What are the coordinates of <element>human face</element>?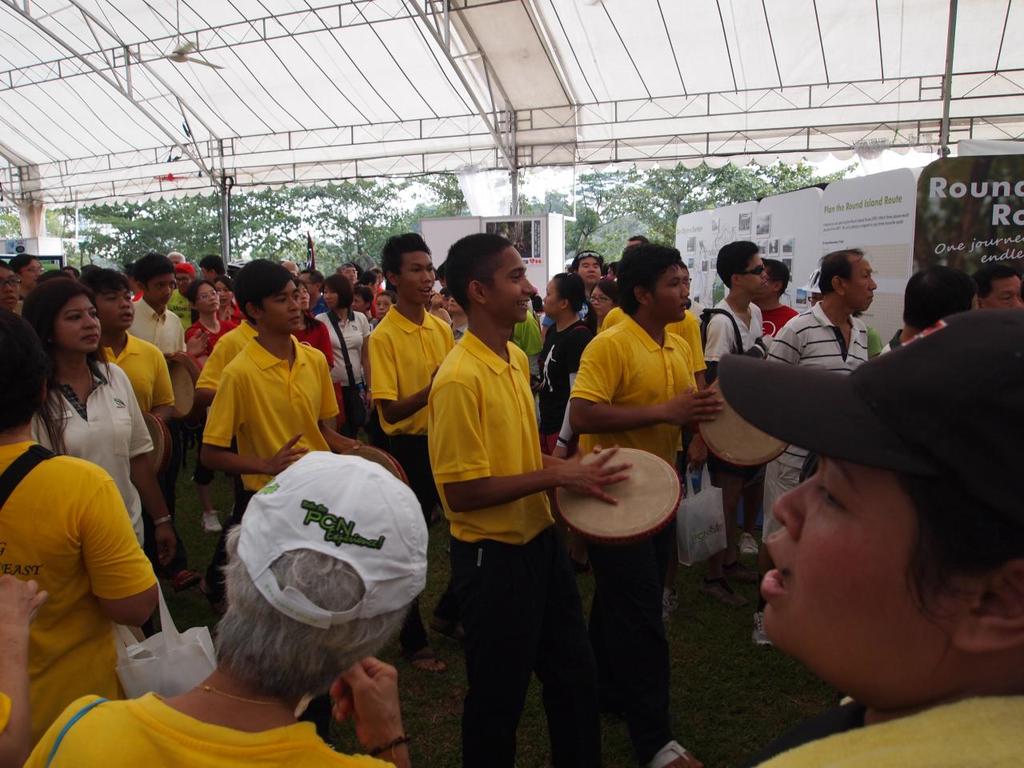
<box>747,255,770,293</box>.
